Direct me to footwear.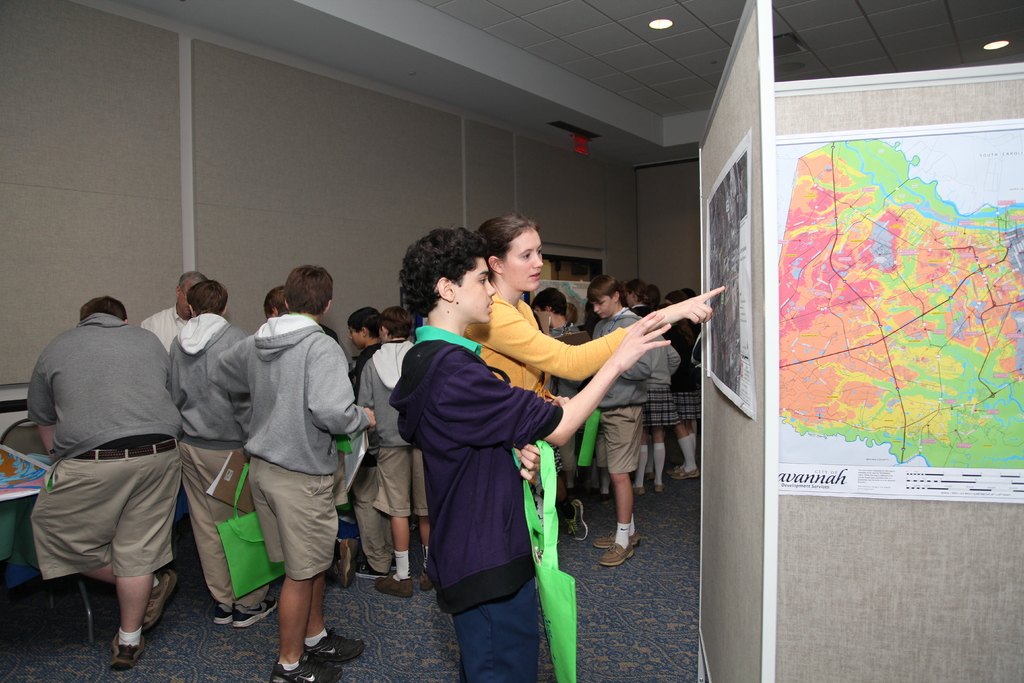
Direction: x1=307, y1=630, x2=369, y2=667.
